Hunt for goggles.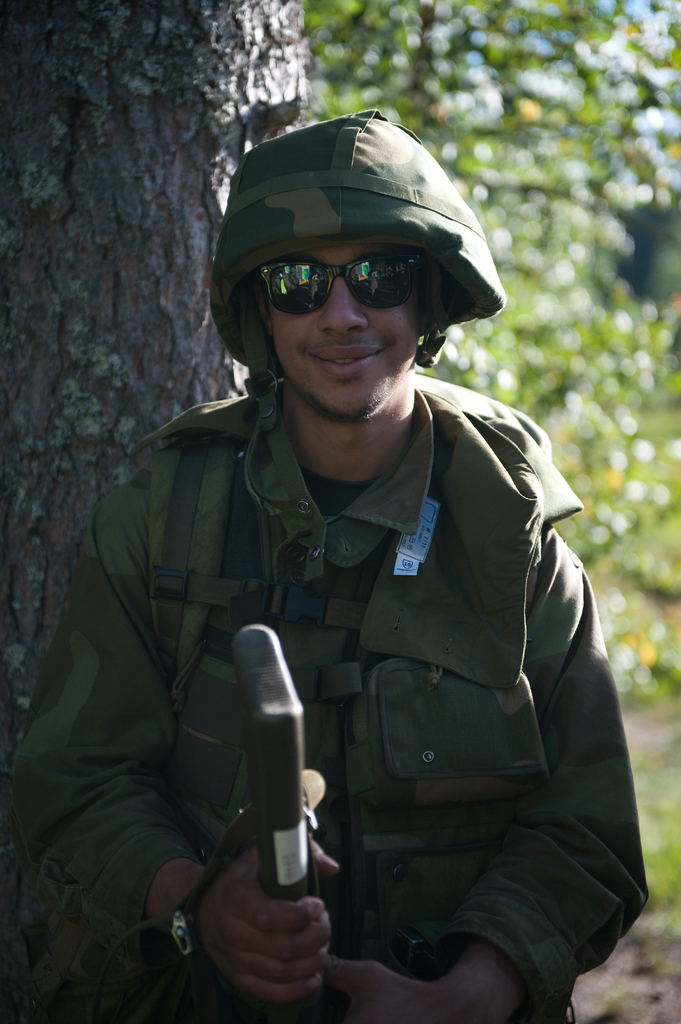
Hunted down at (x1=248, y1=236, x2=439, y2=311).
